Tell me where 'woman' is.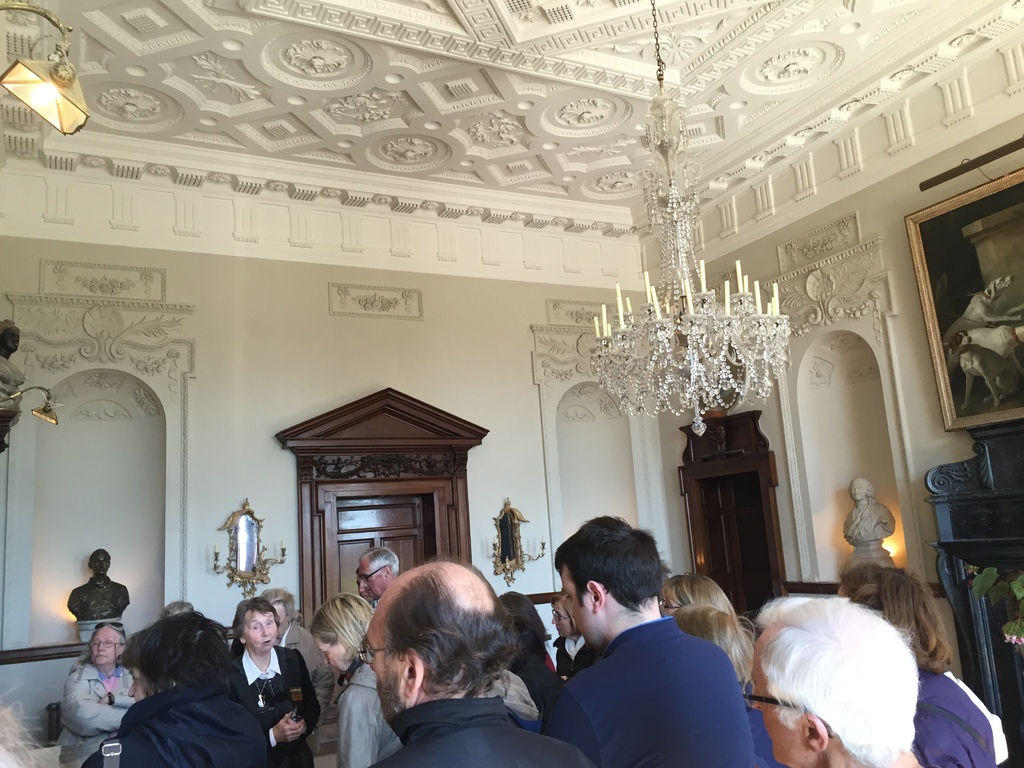
'woman' is at [60, 623, 139, 767].
